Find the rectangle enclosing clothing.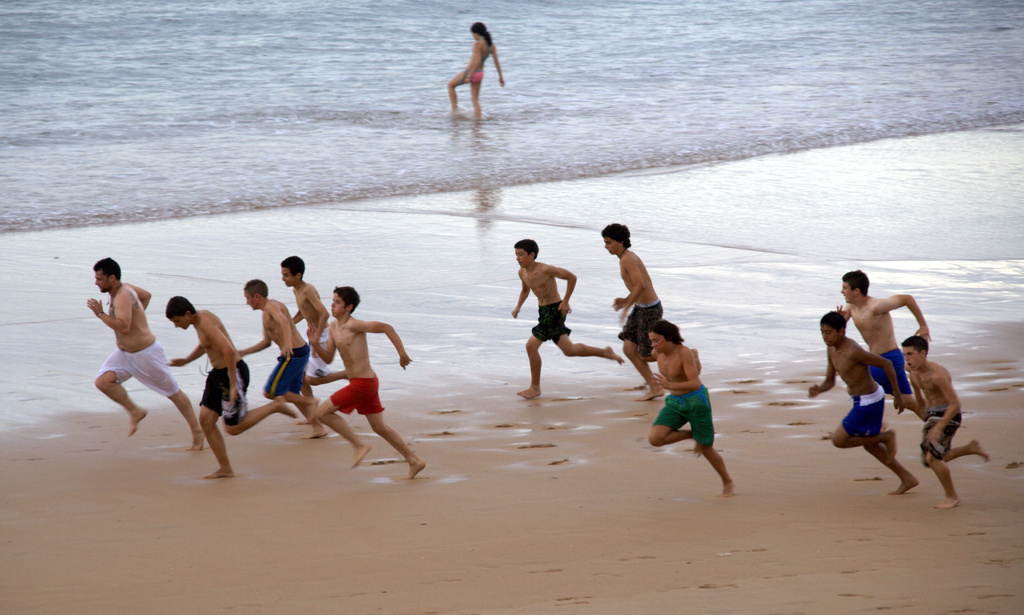
Rect(872, 344, 914, 395).
